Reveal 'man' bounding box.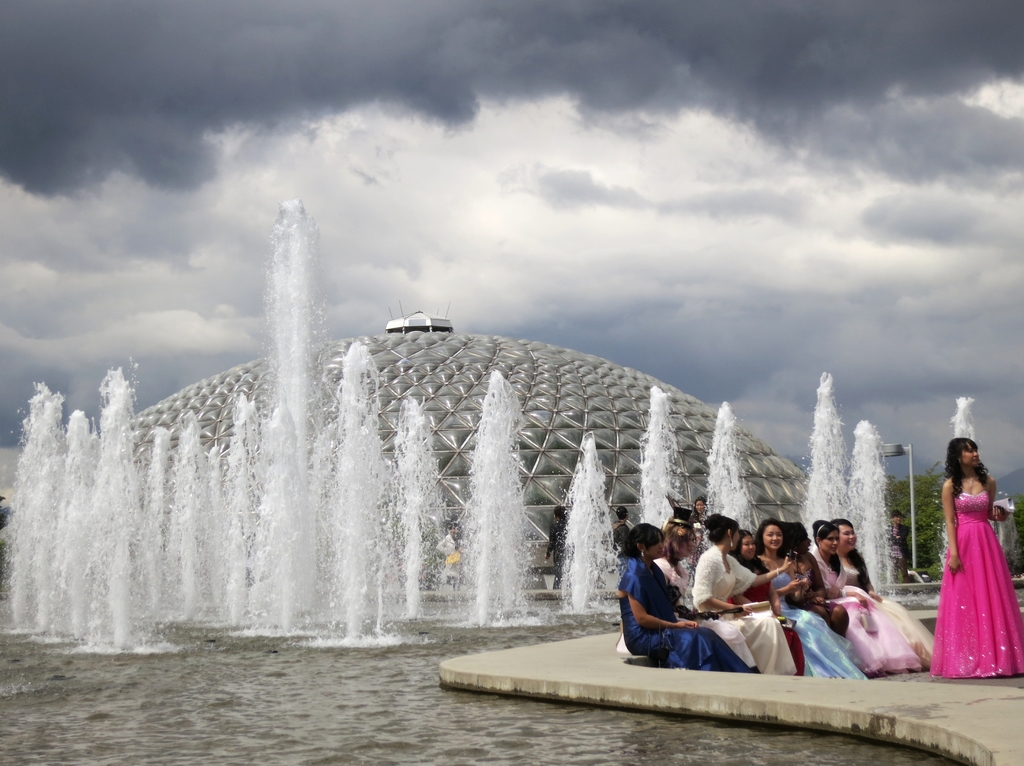
Revealed: BBox(440, 525, 473, 596).
